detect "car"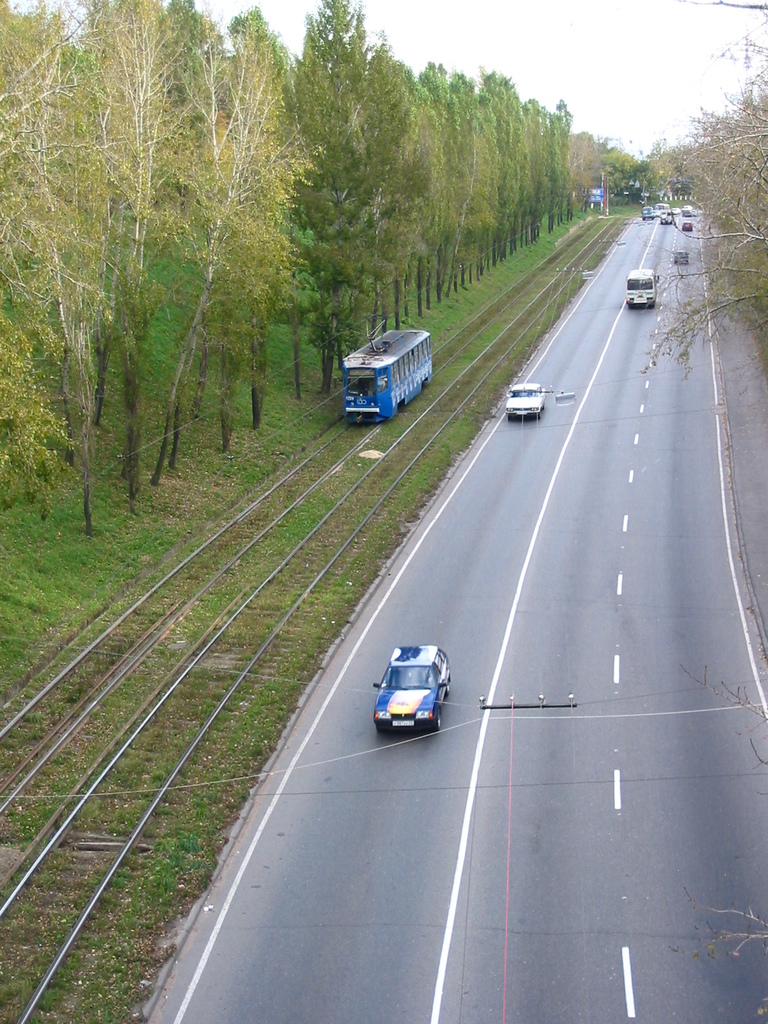
<box>674,249,690,263</box>
